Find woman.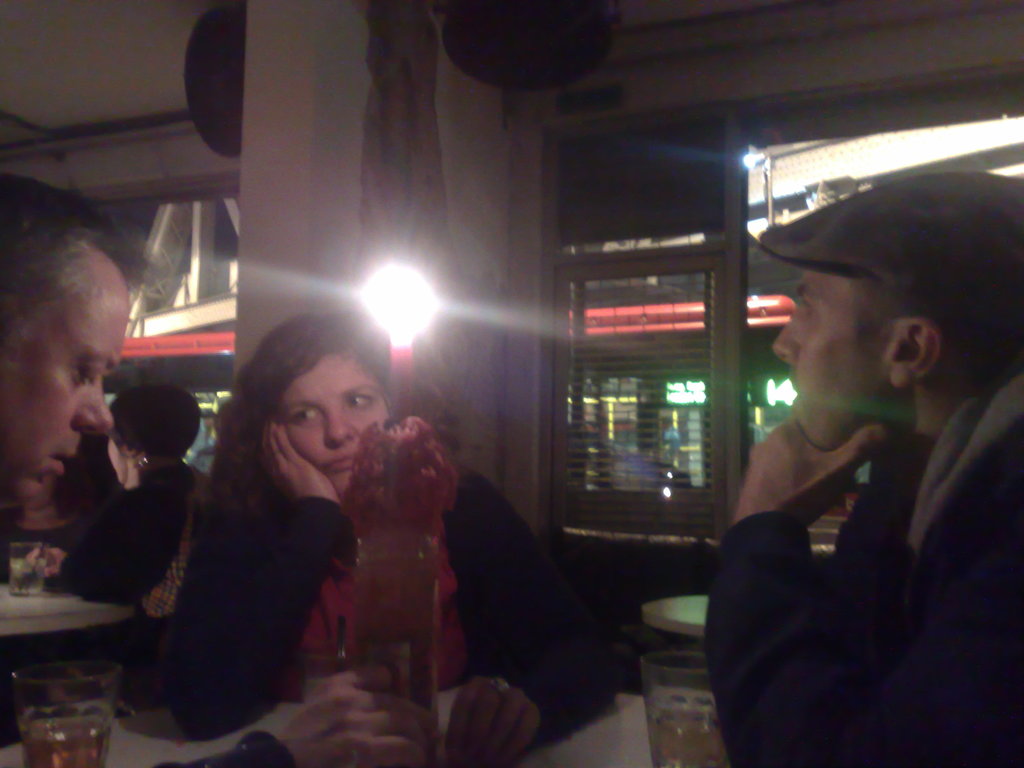
{"x1": 158, "y1": 313, "x2": 621, "y2": 767}.
